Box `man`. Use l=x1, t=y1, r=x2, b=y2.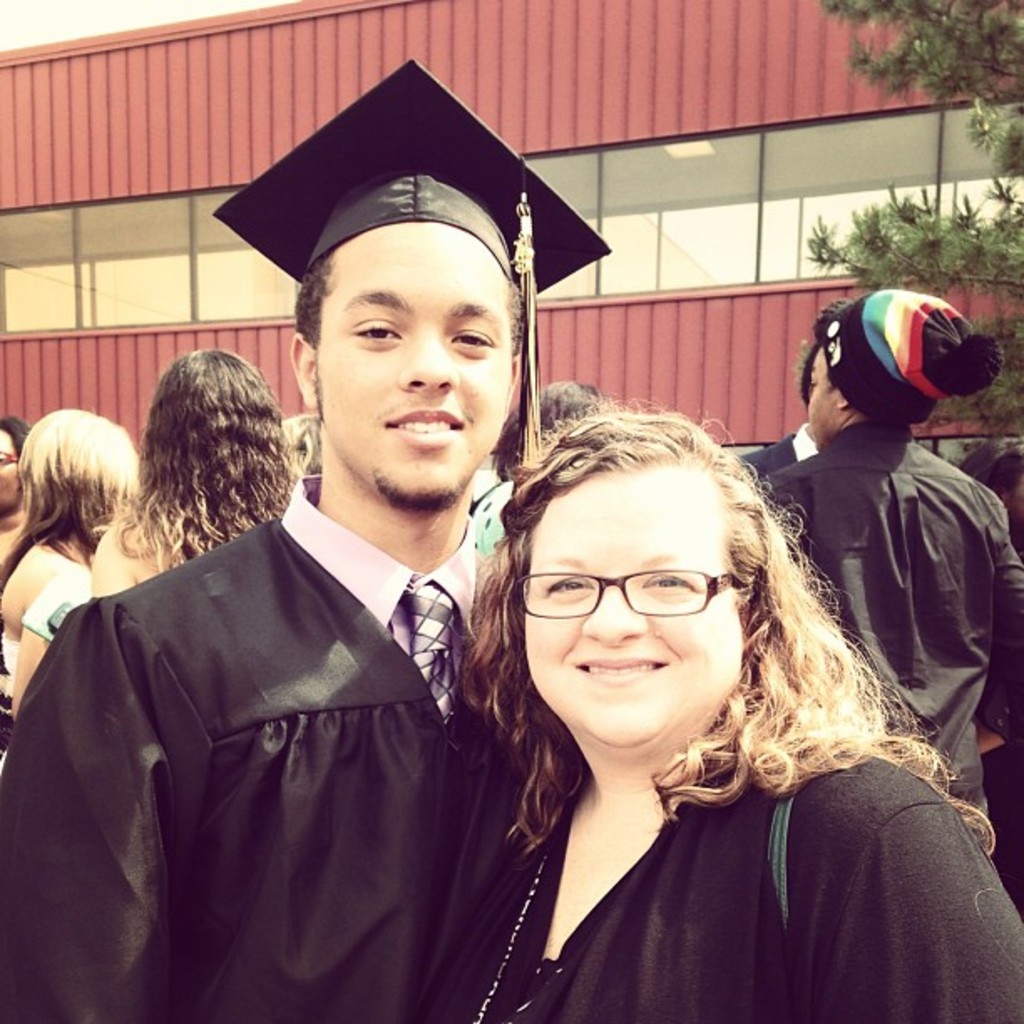
l=47, t=214, r=621, b=1006.
